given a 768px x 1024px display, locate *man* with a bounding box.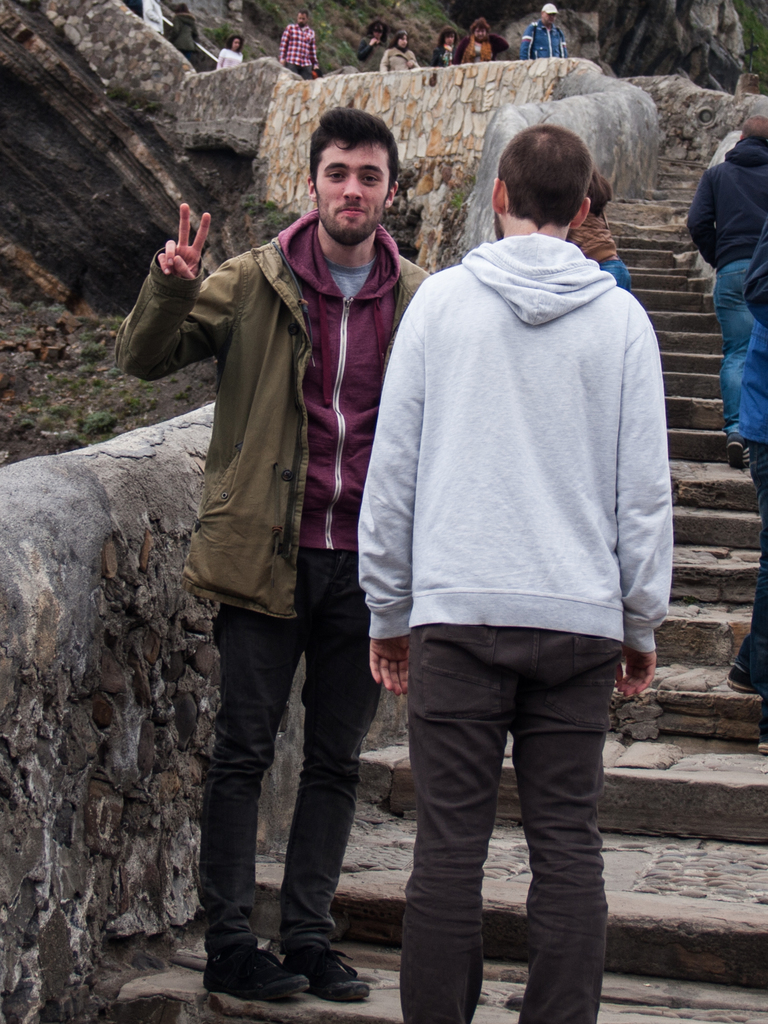
Located: (left=276, top=4, right=327, bottom=84).
